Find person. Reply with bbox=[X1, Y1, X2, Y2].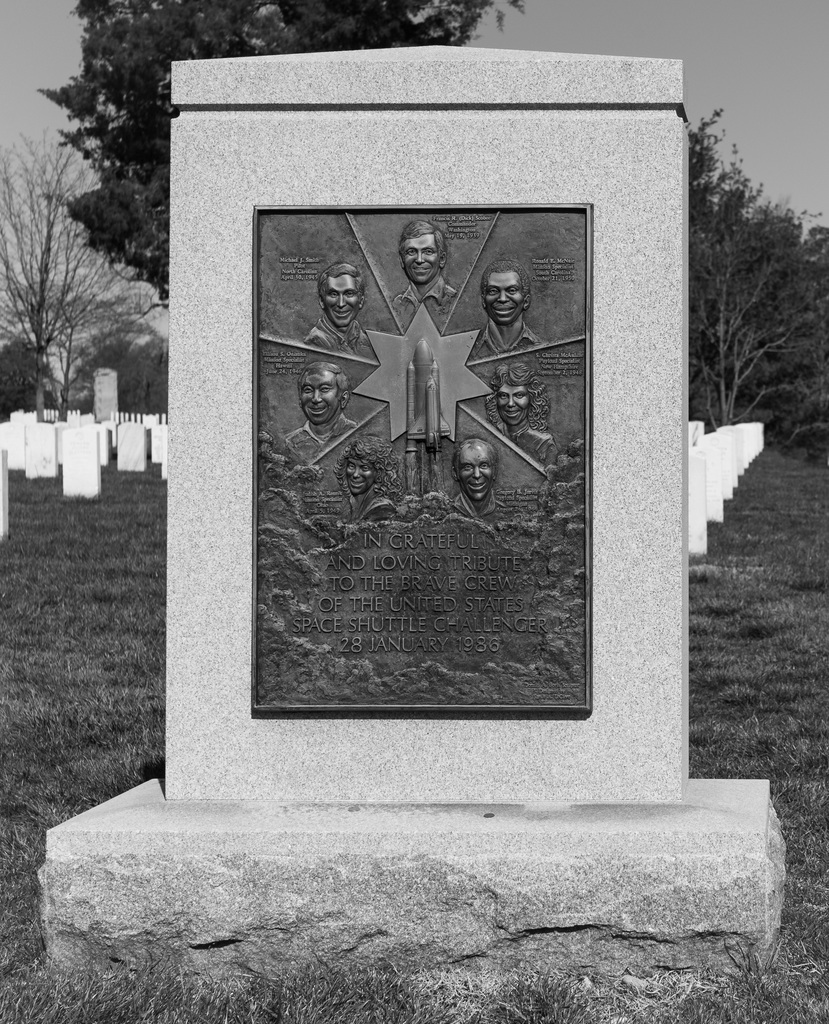
bbox=[305, 263, 366, 356].
